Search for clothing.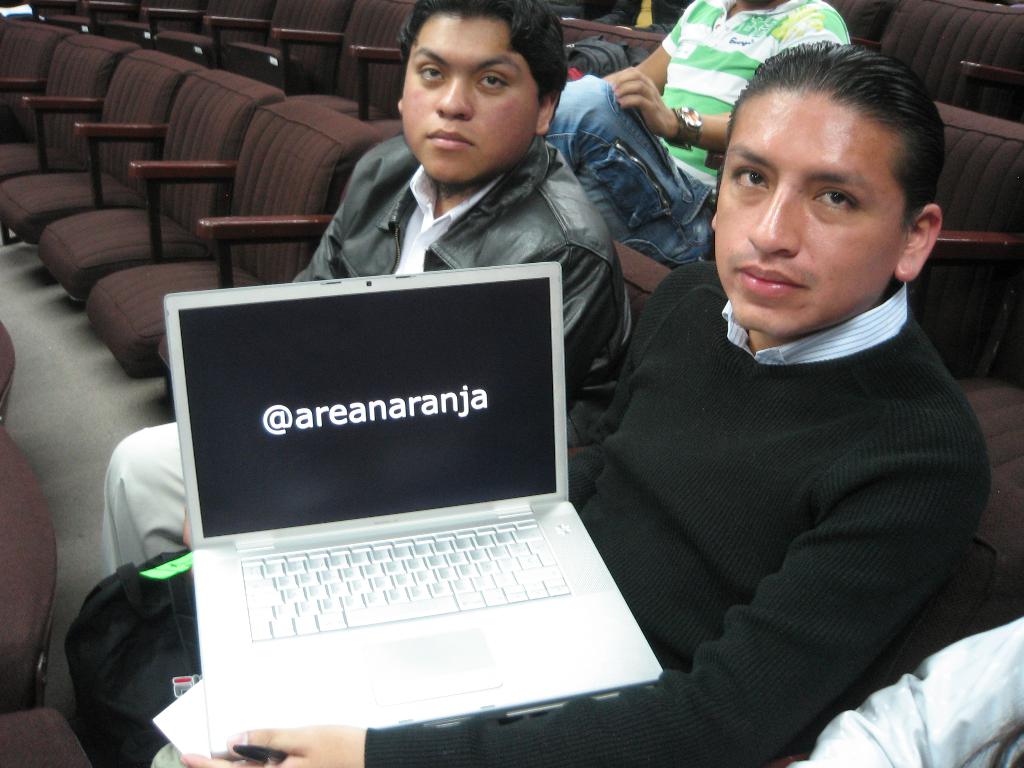
Found at [550, 0, 854, 262].
